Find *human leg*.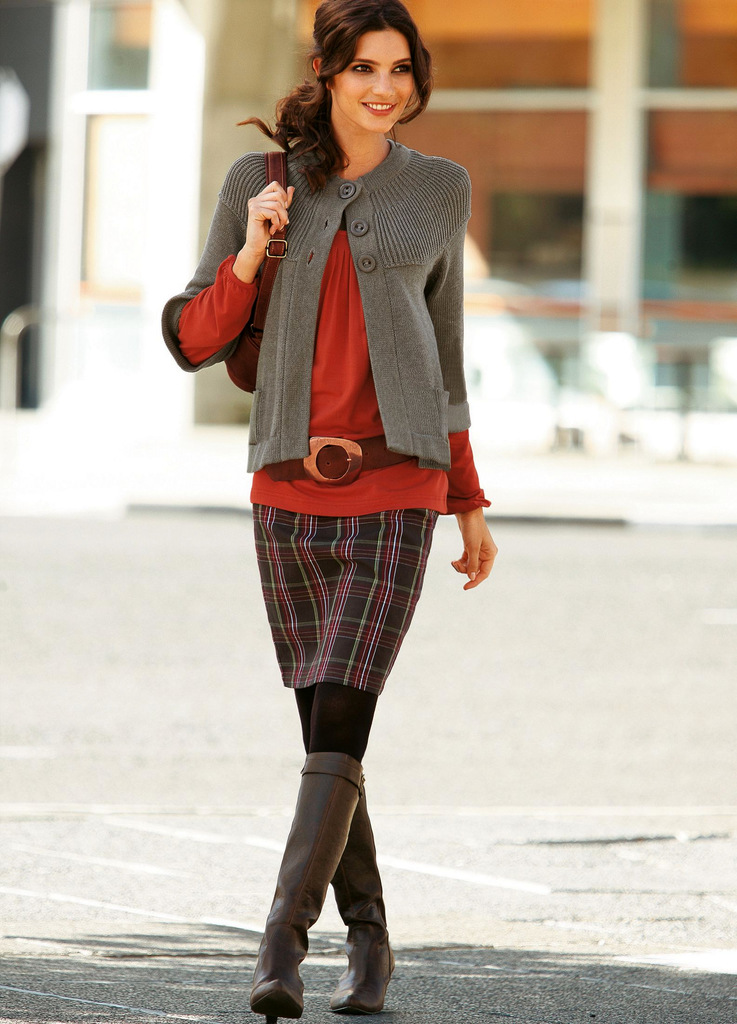
[x1=242, y1=680, x2=370, y2=1020].
